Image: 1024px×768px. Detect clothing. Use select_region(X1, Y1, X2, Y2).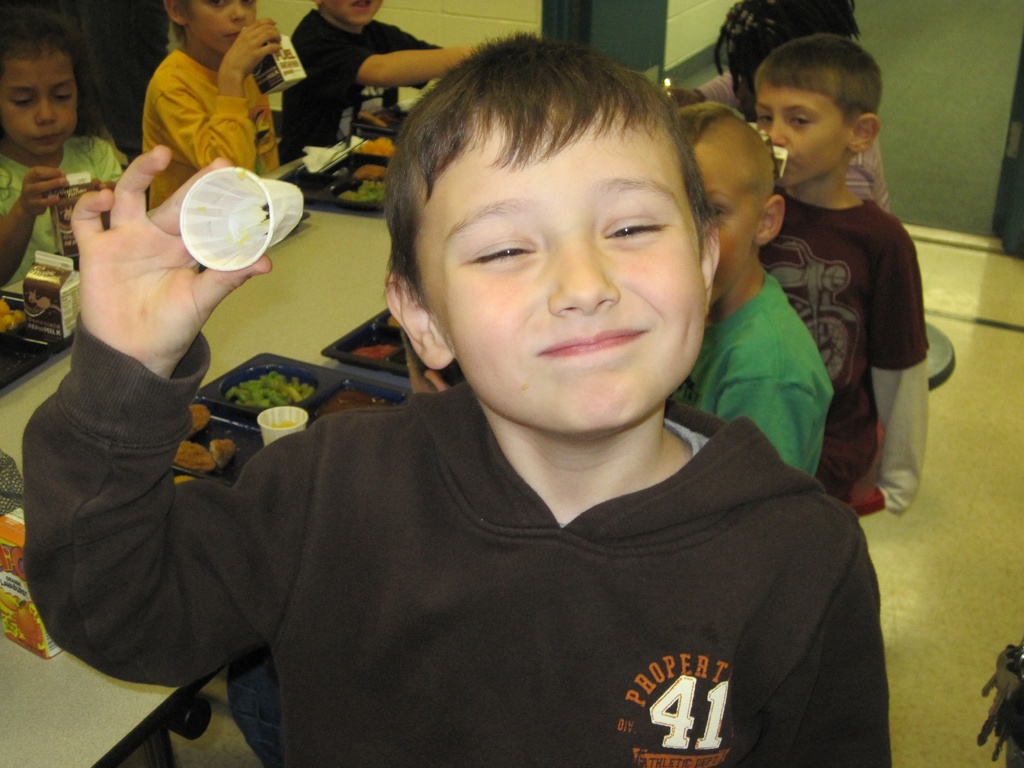
select_region(169, 374, 913, 759).
